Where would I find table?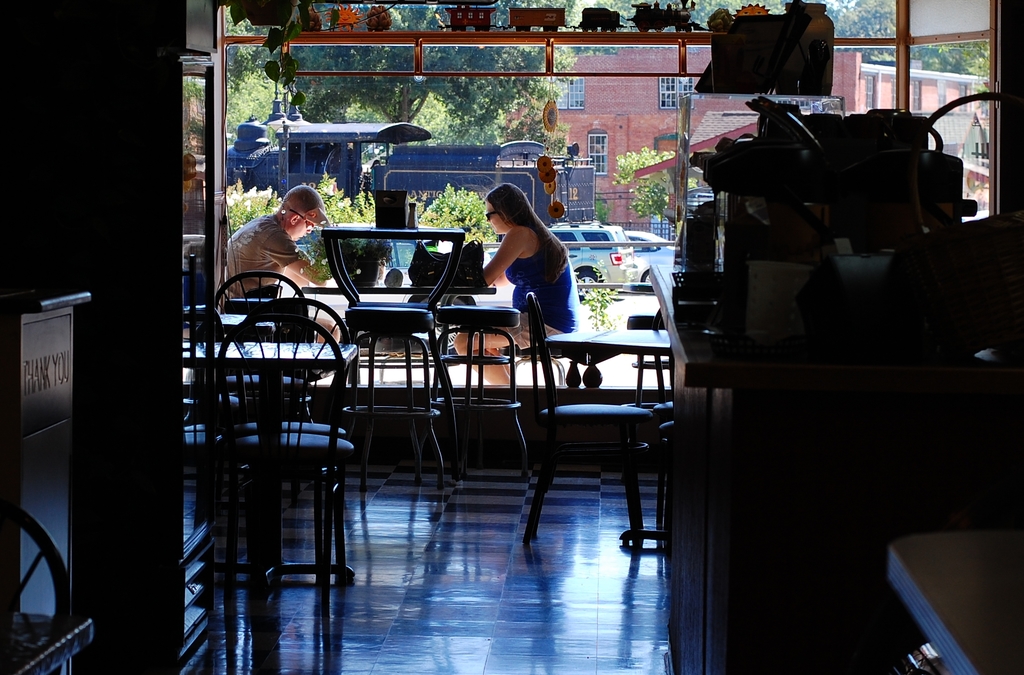
At region(548, 331, 672, 541).
